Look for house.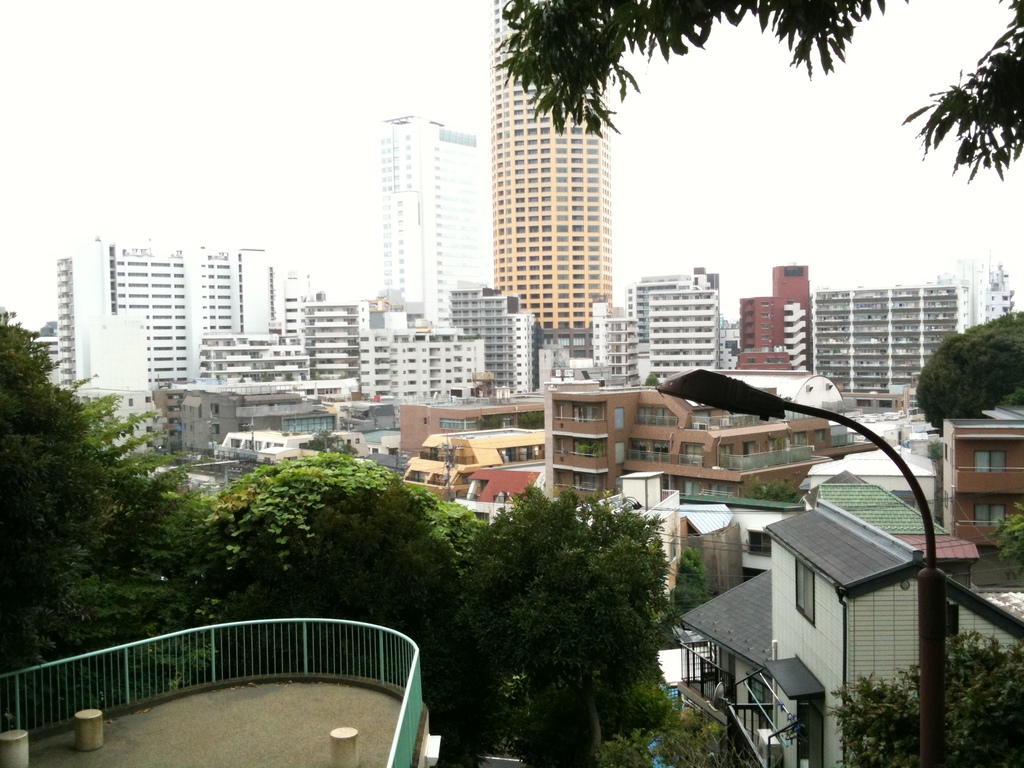
Found: box=[733, 261, 808, 379].
